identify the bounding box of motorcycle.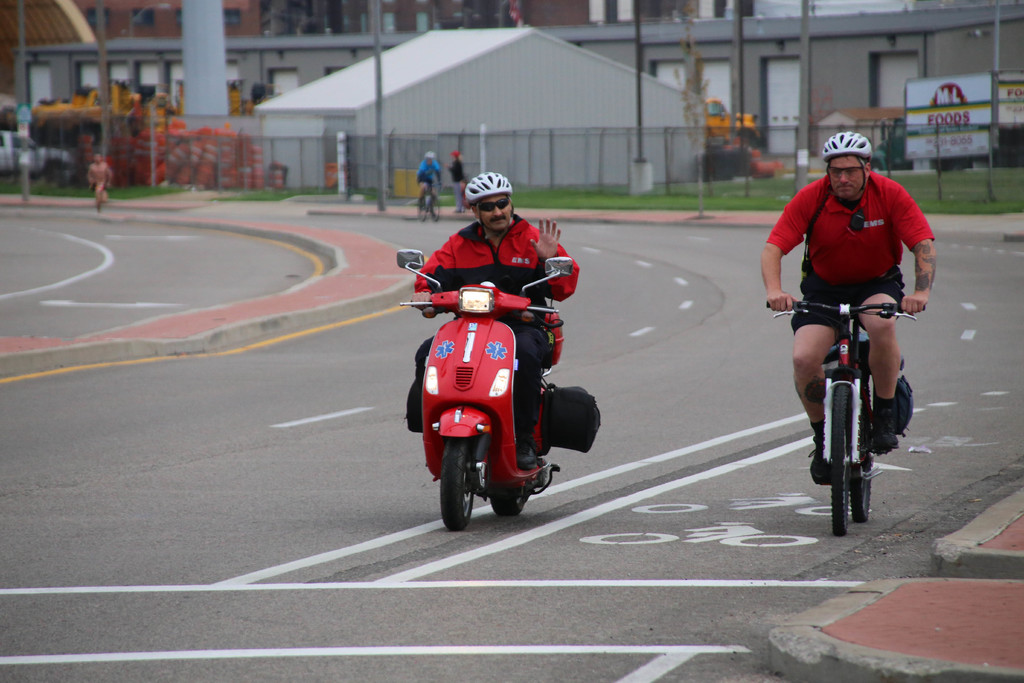
380/277/540/527.
